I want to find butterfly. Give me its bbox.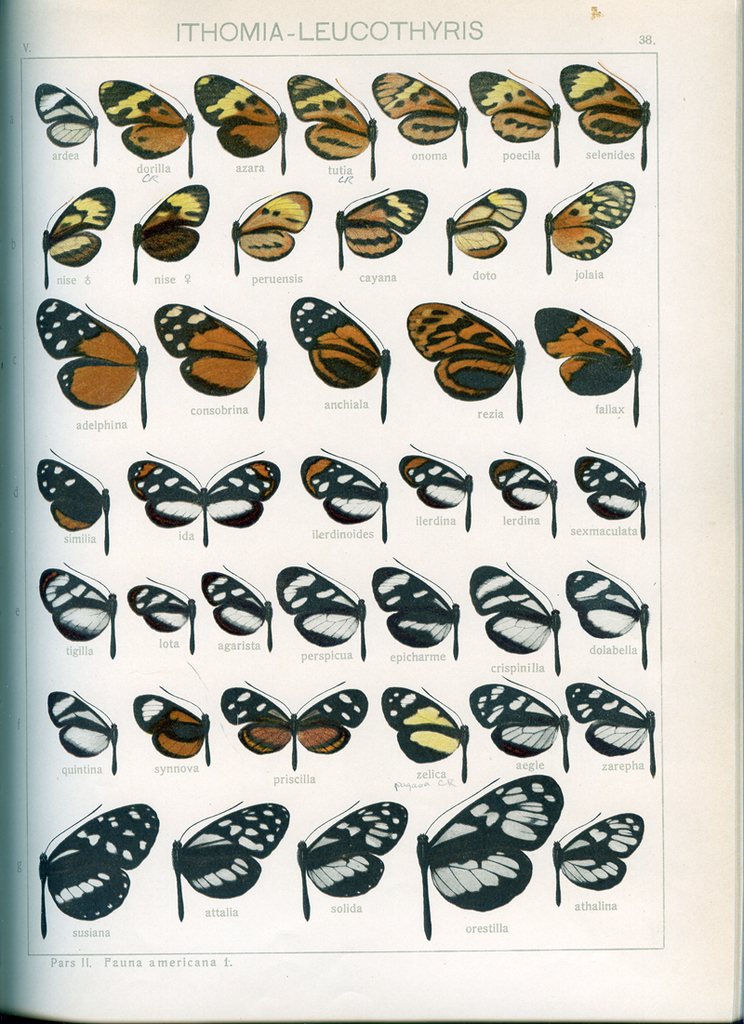
<region>567, 560, 650, 668</region>.
